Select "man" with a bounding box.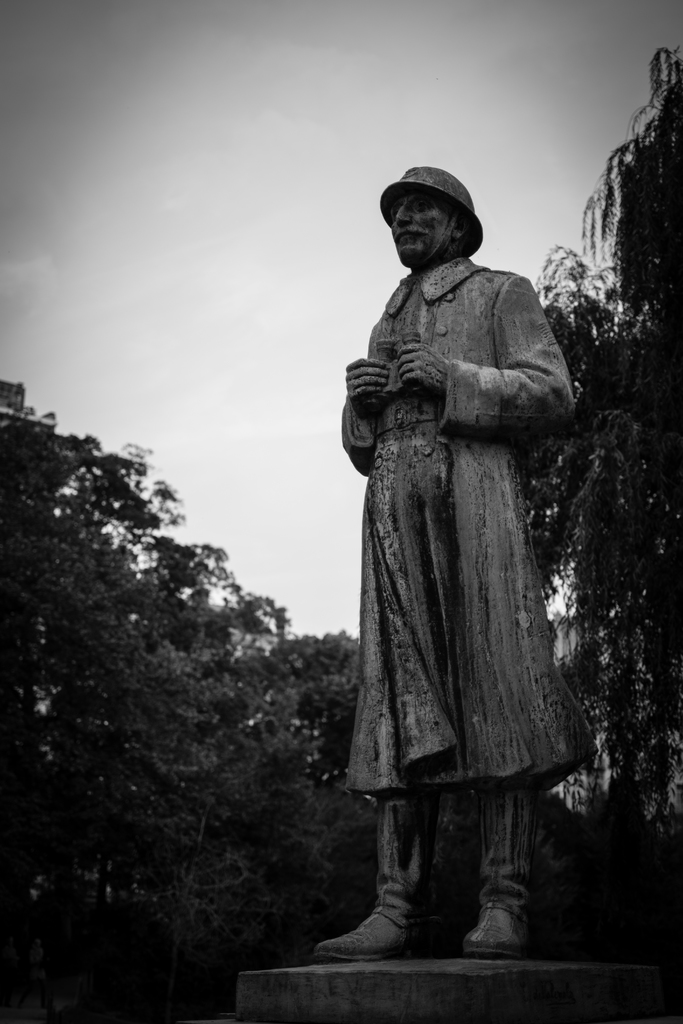
region(310, 164, 607, 968).
